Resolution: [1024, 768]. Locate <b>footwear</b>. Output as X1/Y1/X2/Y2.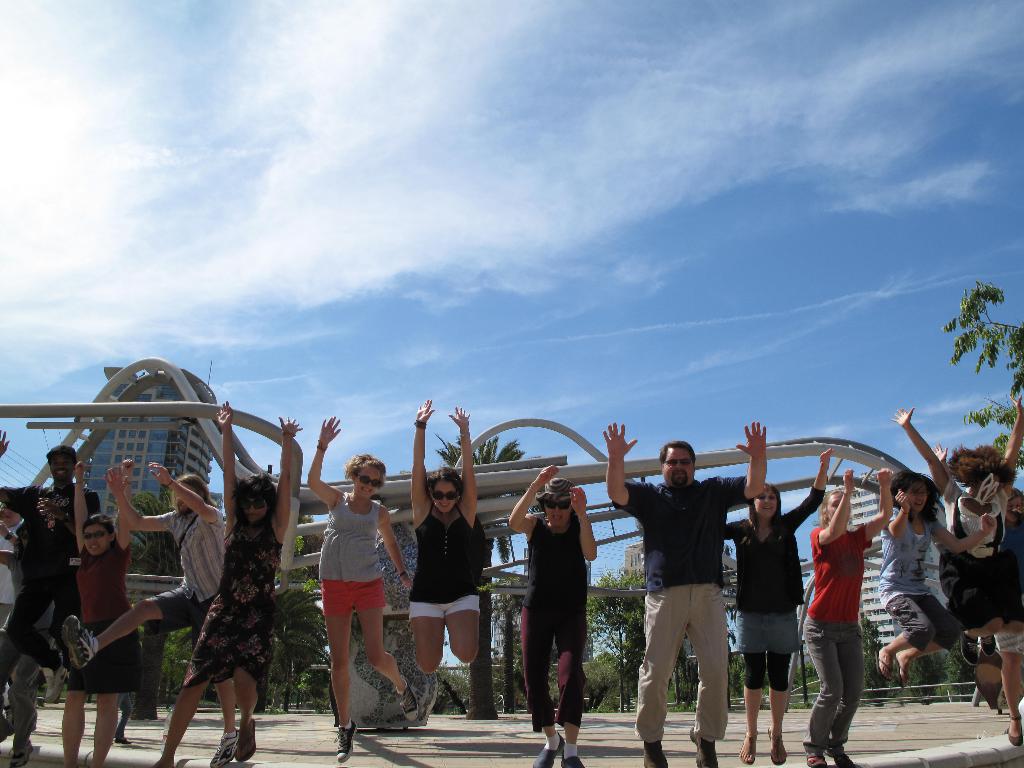
397/676/422/719.
